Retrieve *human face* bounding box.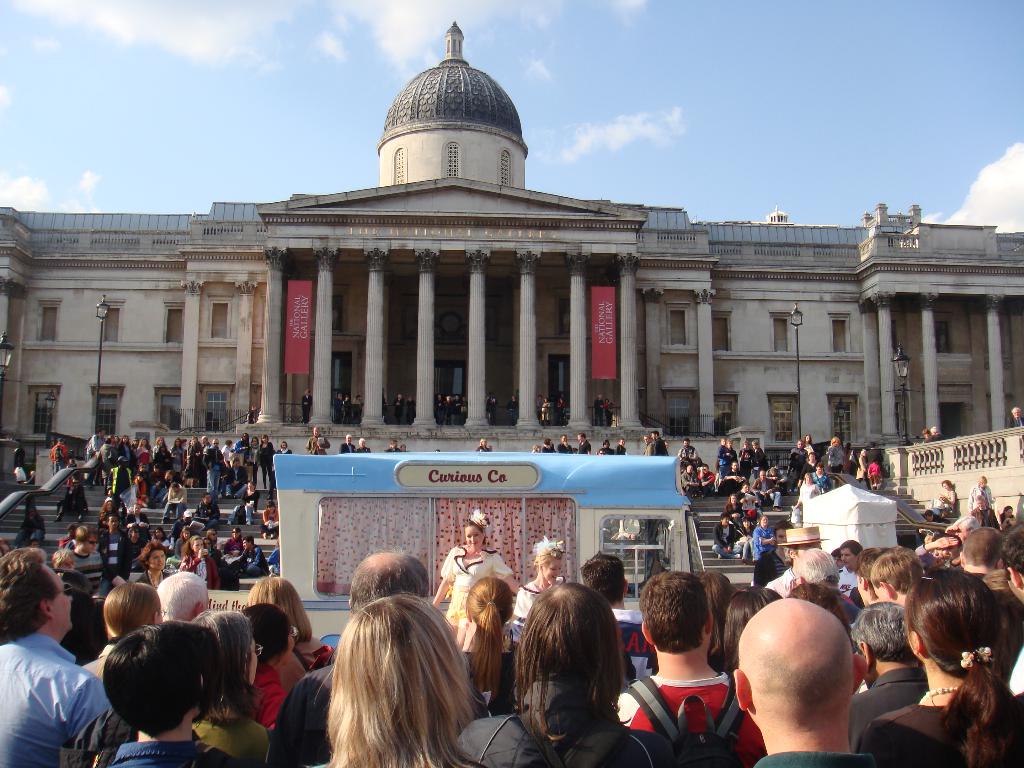
Bounding box: <bbox>186, 529, 189, 532</bbox>.
